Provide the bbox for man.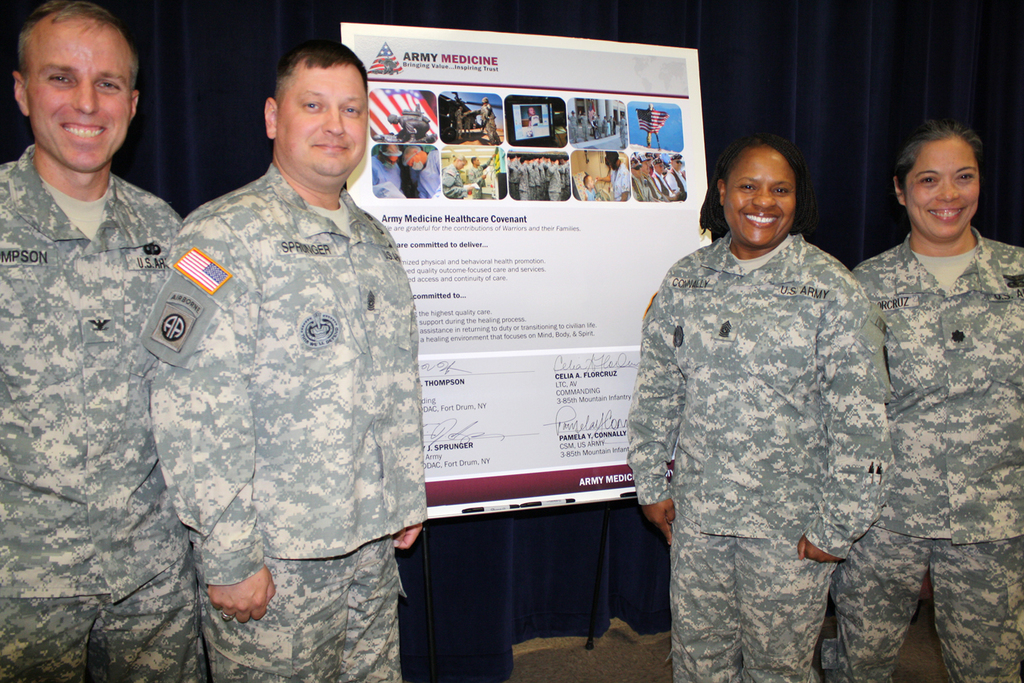
detection(134, 37, 436, 682).
